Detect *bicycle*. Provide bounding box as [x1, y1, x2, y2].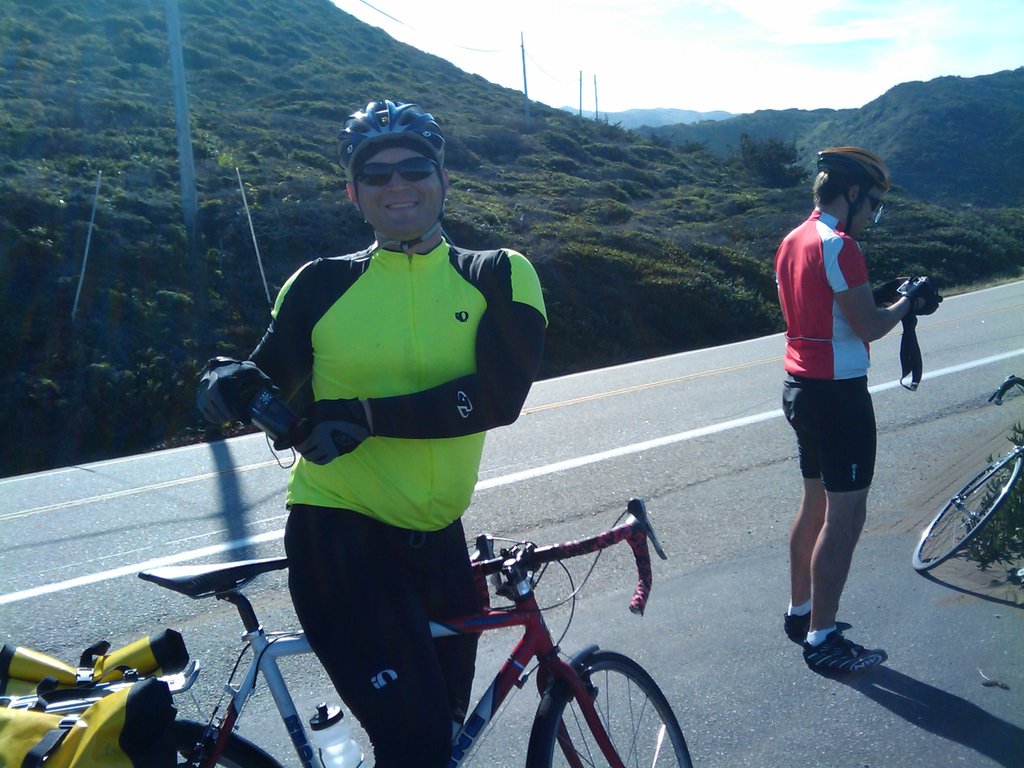
[914, 372, 1023, 572].
